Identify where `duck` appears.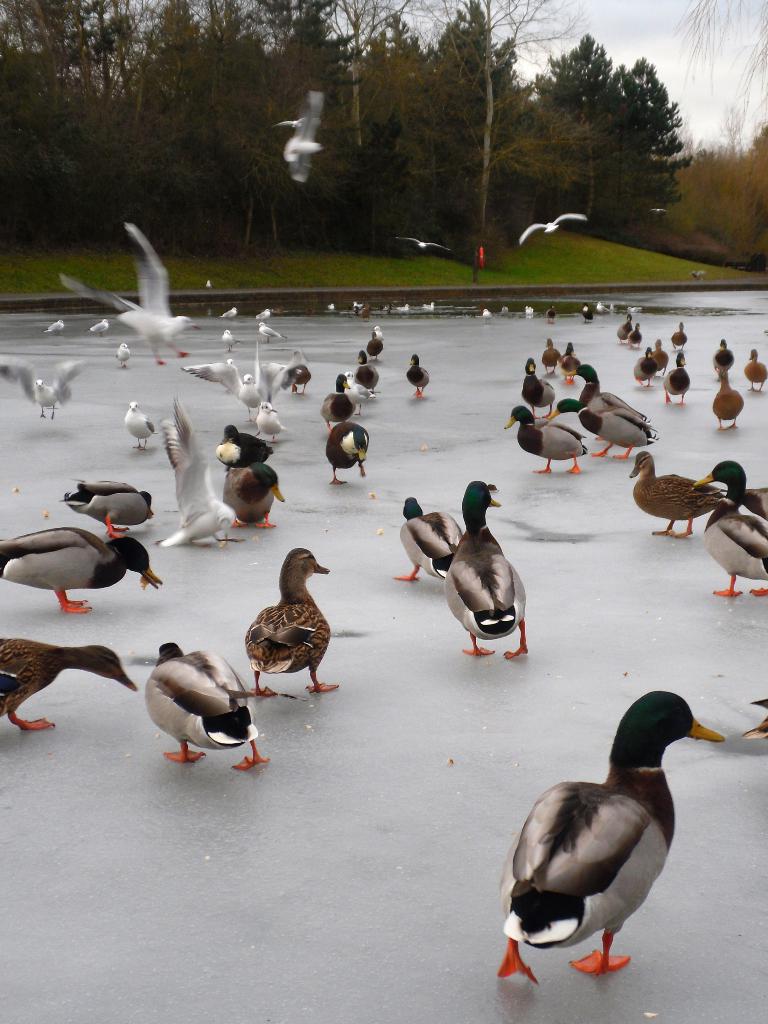
Appears at [x1=494, y1=684, x2=726, y2=981].
